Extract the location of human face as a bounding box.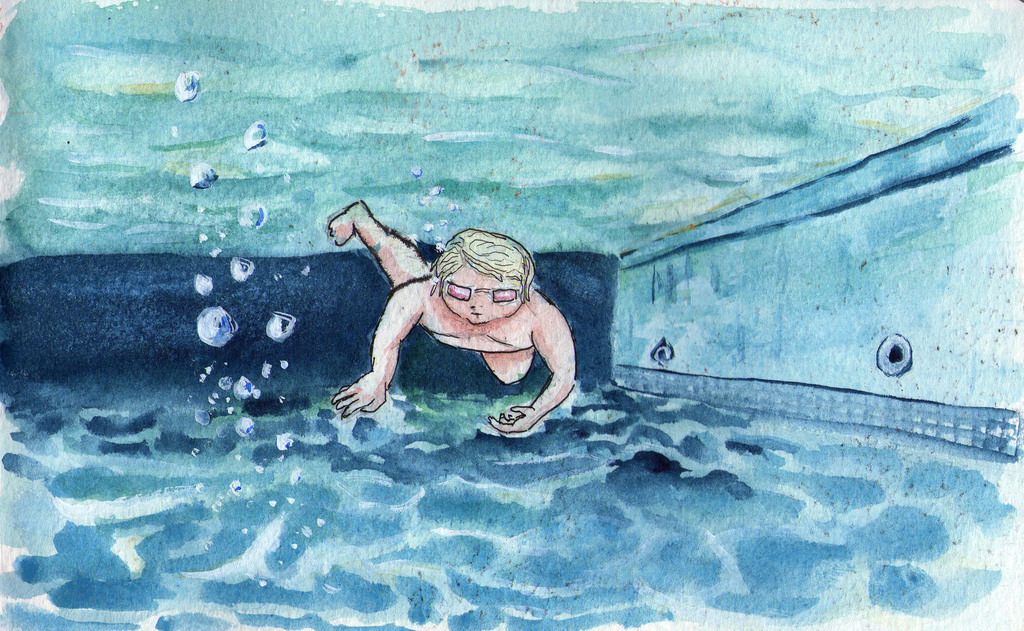
{"left": 440, "top": 265, "right": 525, "bottom": 328}.
